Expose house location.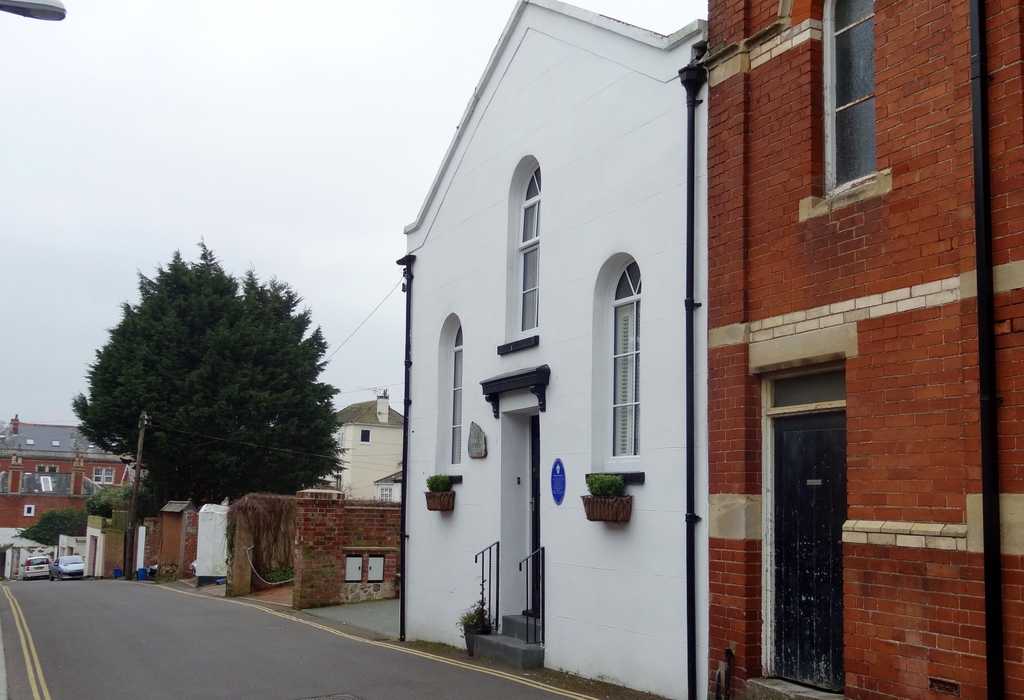
Exposed at (0,416,148,534).
